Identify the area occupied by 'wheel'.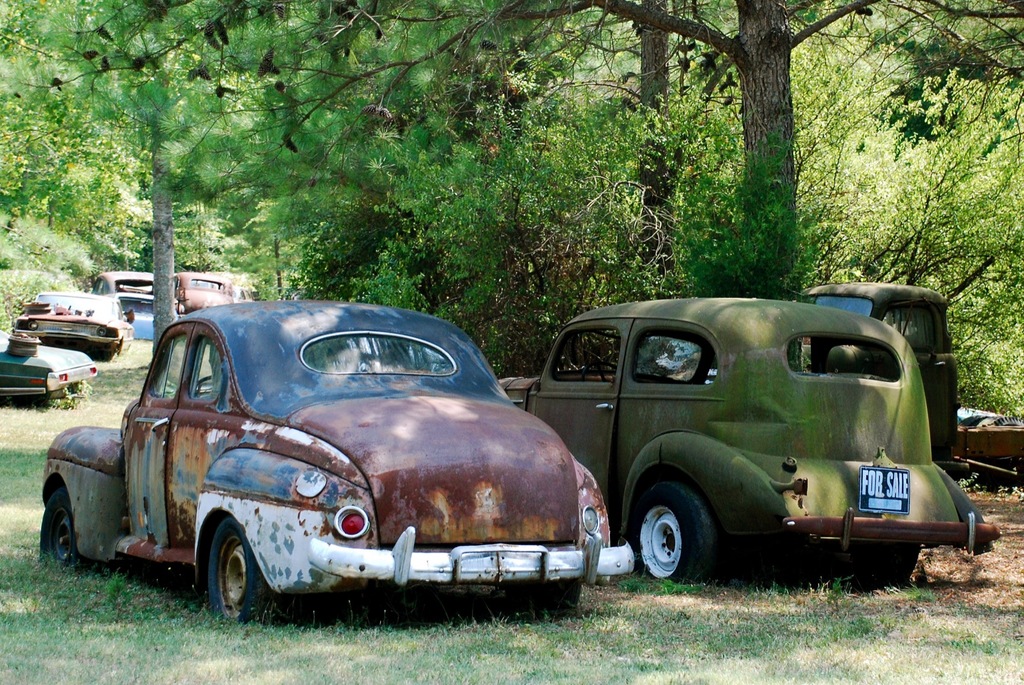
Area: <box>833,529,925,597</box>.
